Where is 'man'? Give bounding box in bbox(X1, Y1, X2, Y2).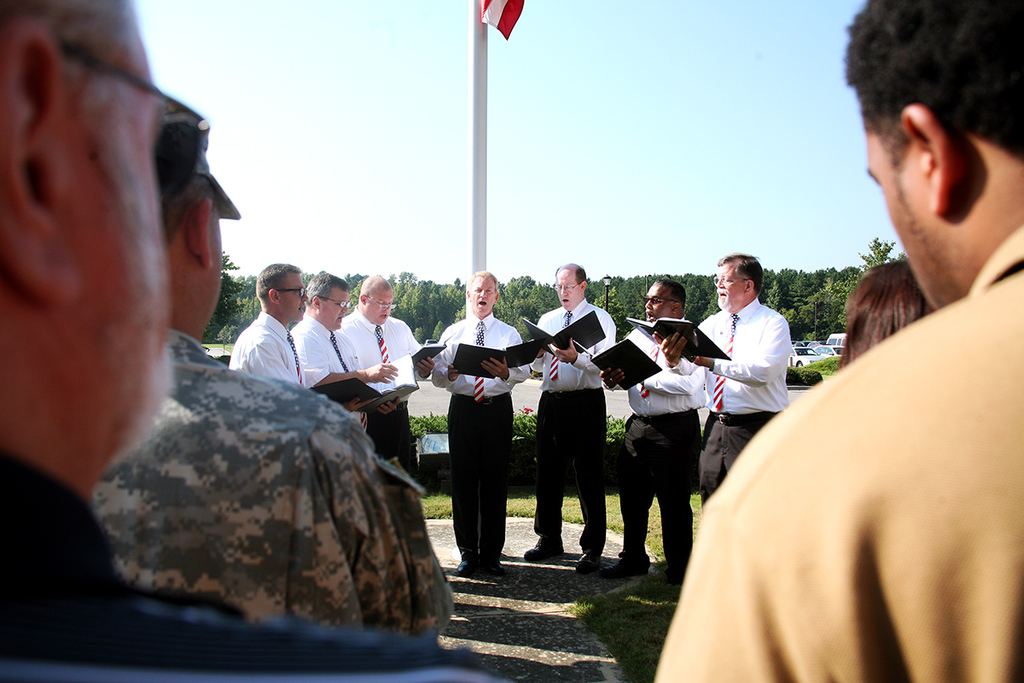
bbox(240, 247, 311, 394).
